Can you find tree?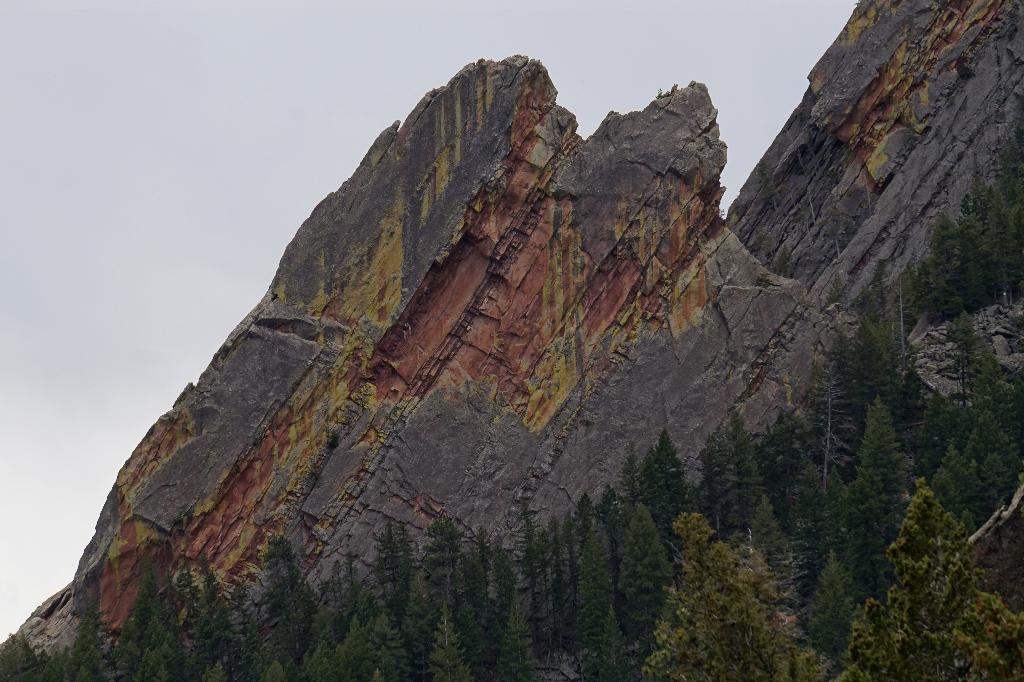
Yes, bounding box: <box>737,491,799,585</box>.
